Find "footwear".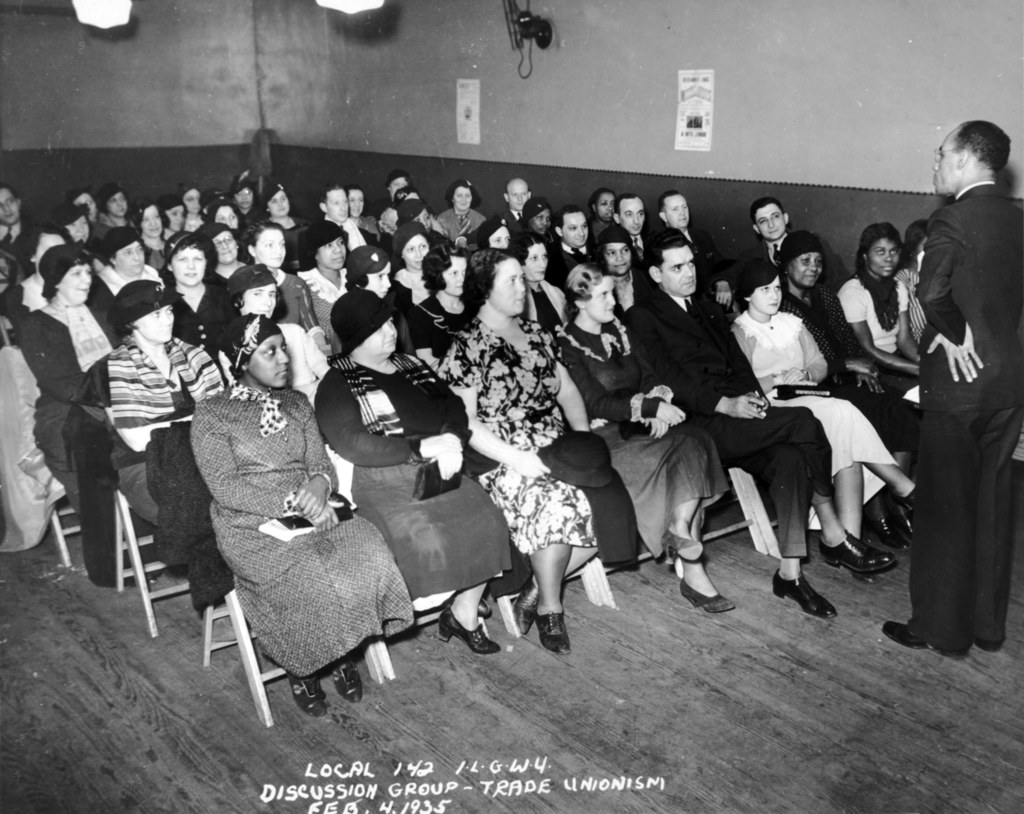
[x1=434, y1=609, x2=500, y2=662].
